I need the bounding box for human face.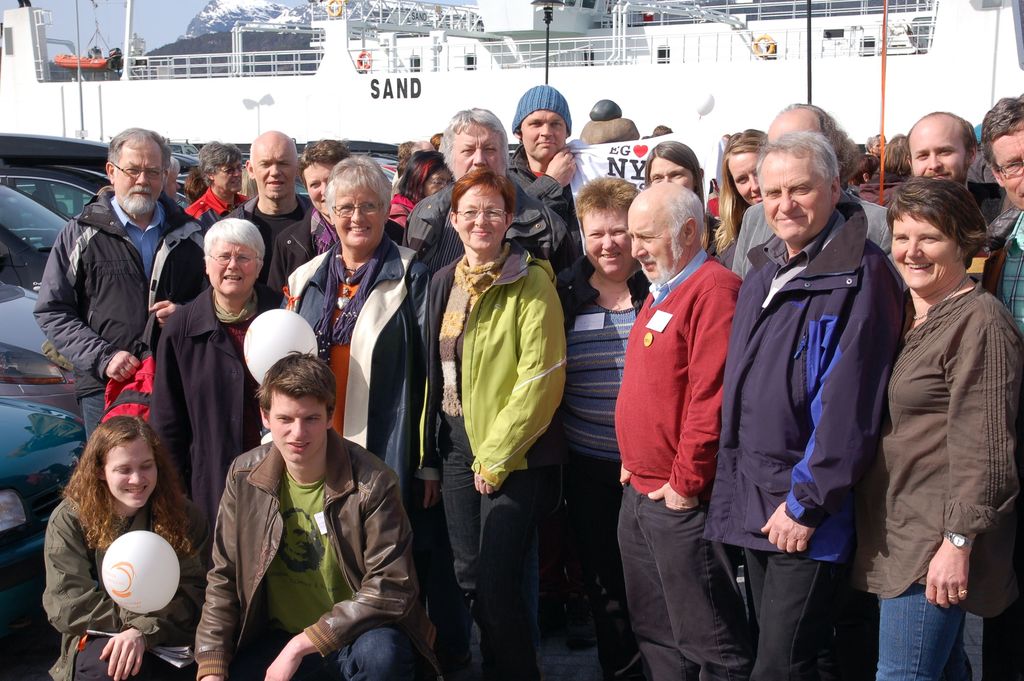
Here it is: l=427, t=163, r=453, b=193.
